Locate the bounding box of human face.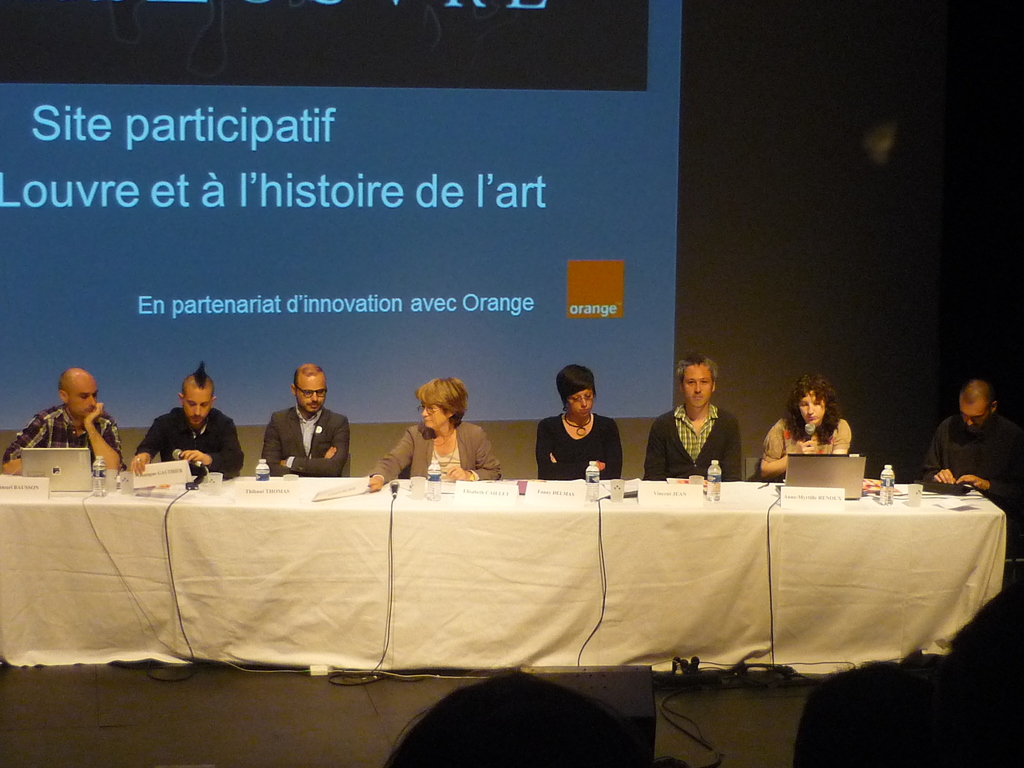
Bounding box: l=797, t=392, r=824, b=430.
